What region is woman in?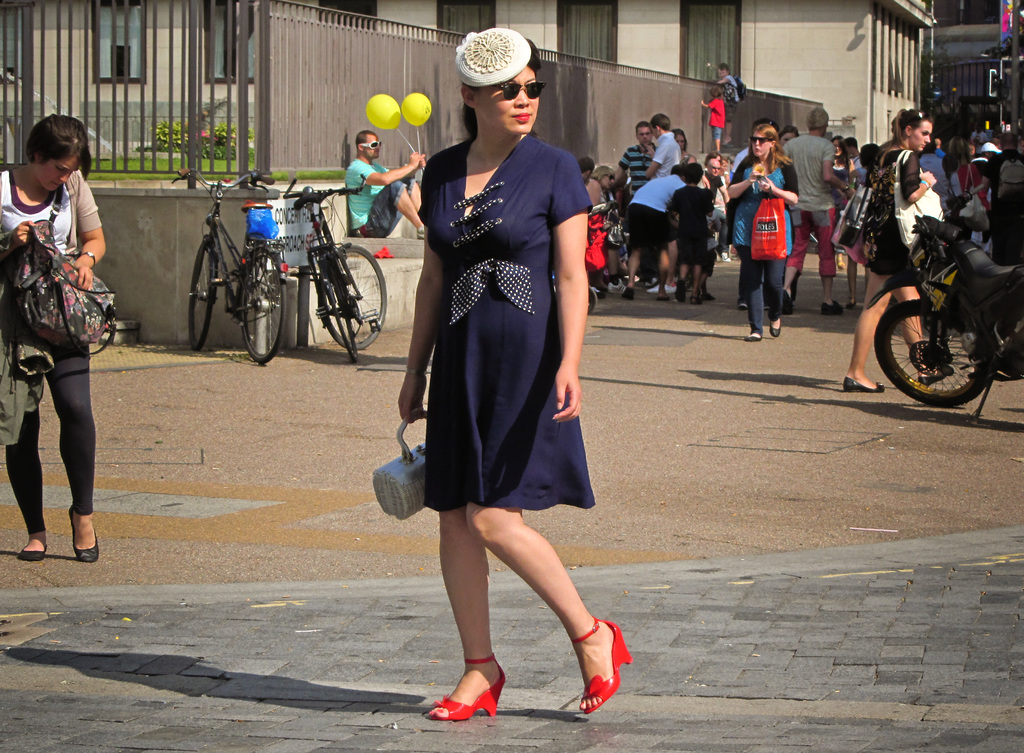
locate(833, 134, 856, 220).
